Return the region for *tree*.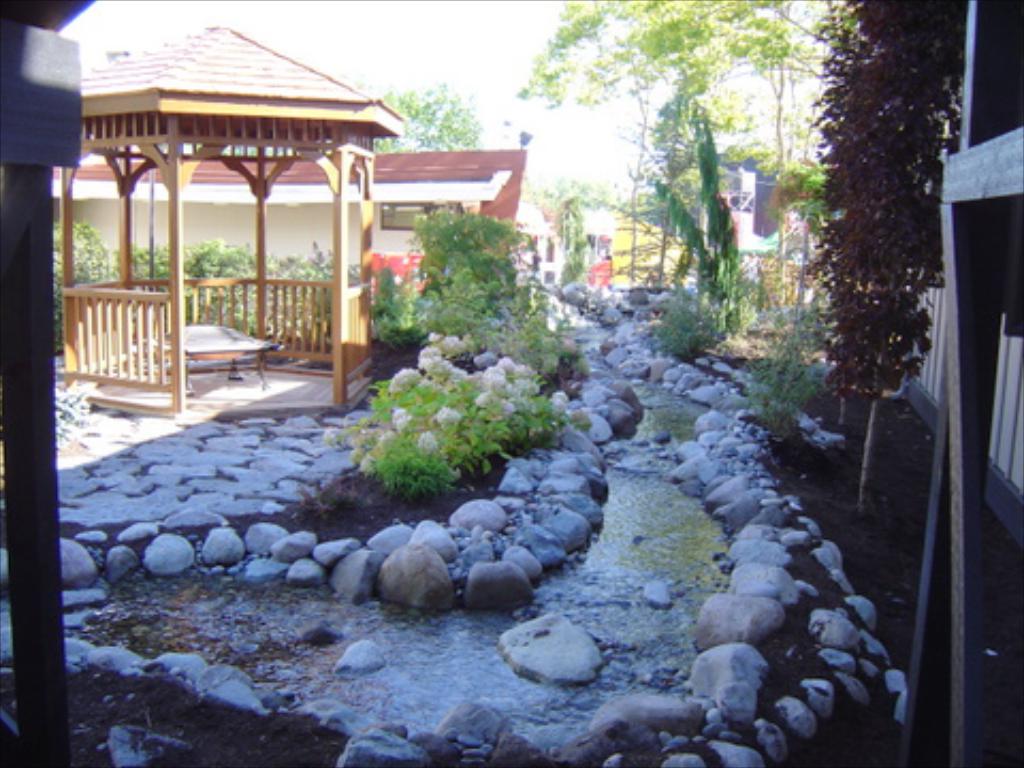
detection(791, 19, 962, 486).
